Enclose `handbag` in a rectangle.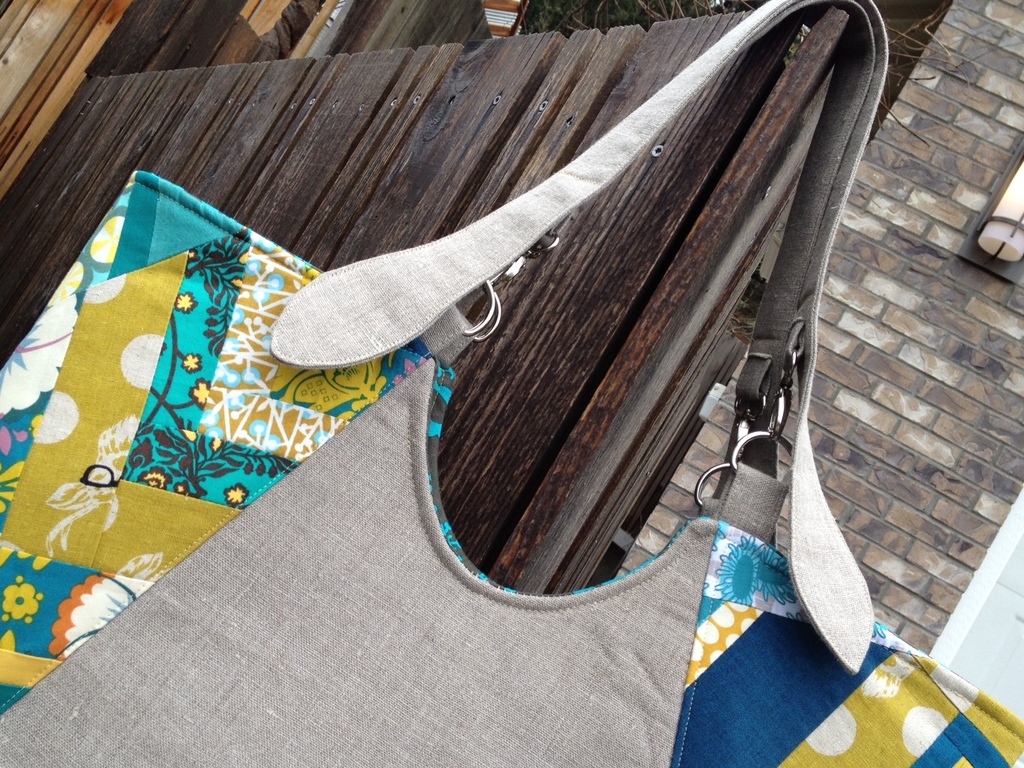
0:0:1023:767.
